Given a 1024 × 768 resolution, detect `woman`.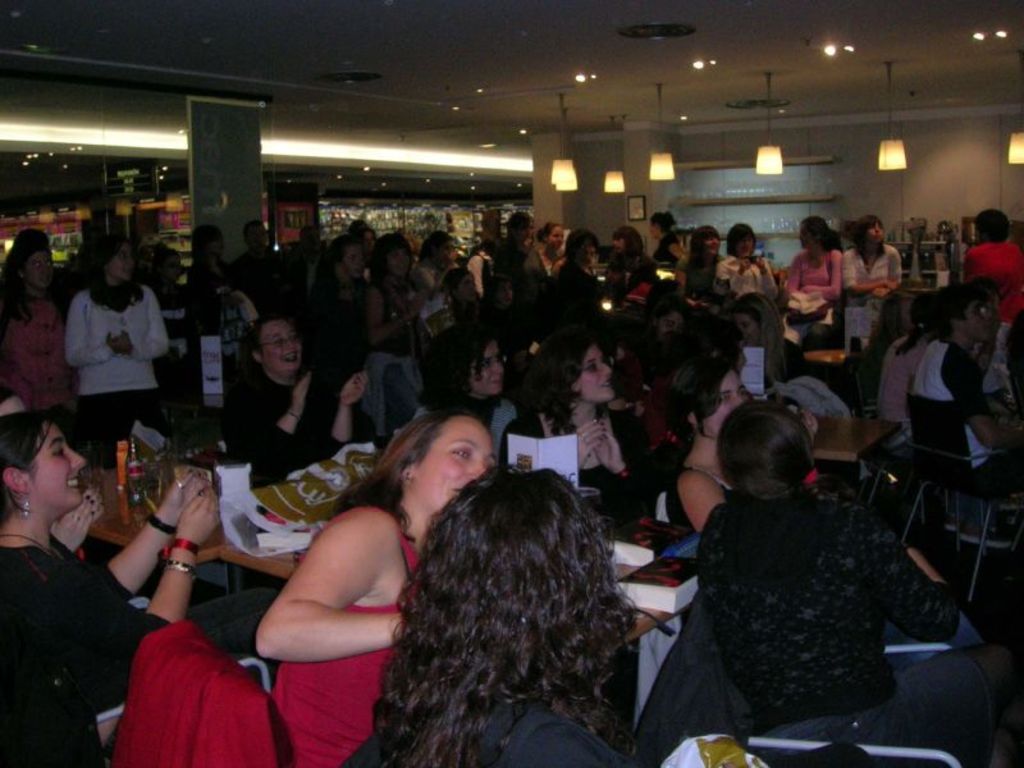
detection(836, 206, 914, 348).
